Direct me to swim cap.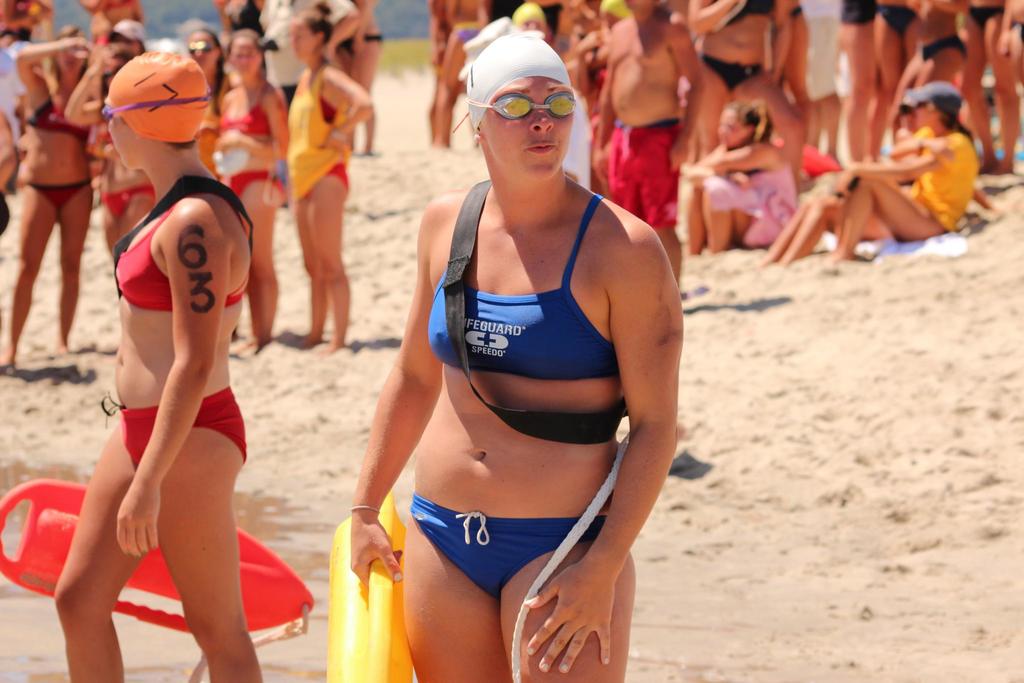
Direction: [468, 29, 569, 127].
